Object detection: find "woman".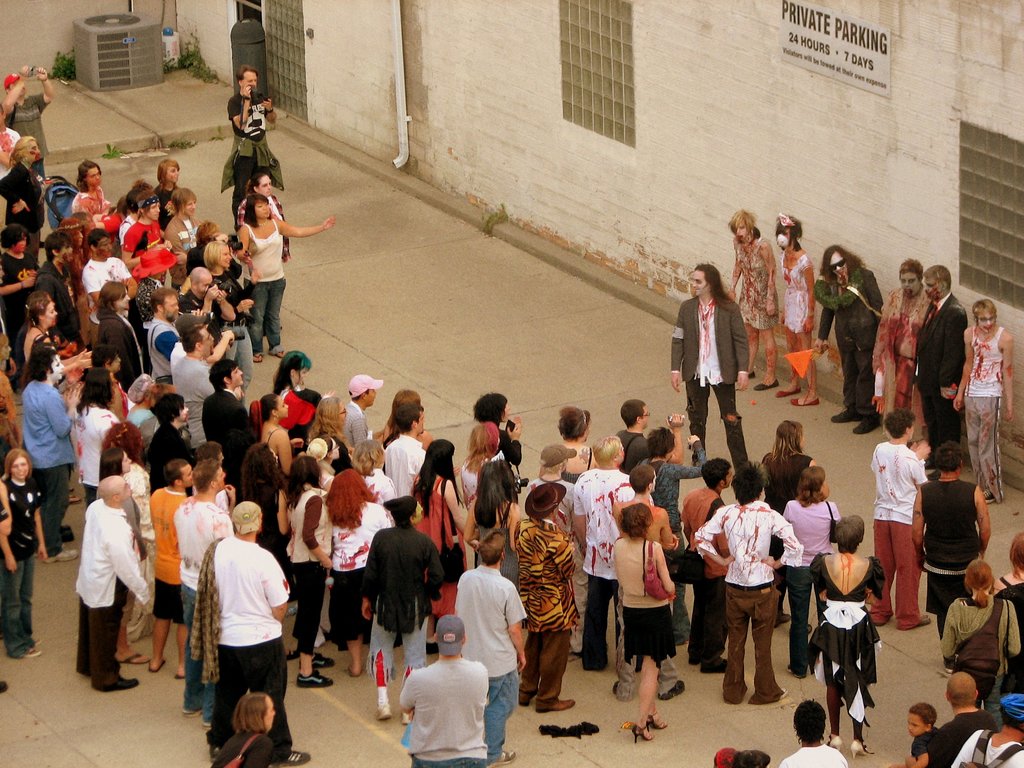
crop(219, 193, 337, 376).
